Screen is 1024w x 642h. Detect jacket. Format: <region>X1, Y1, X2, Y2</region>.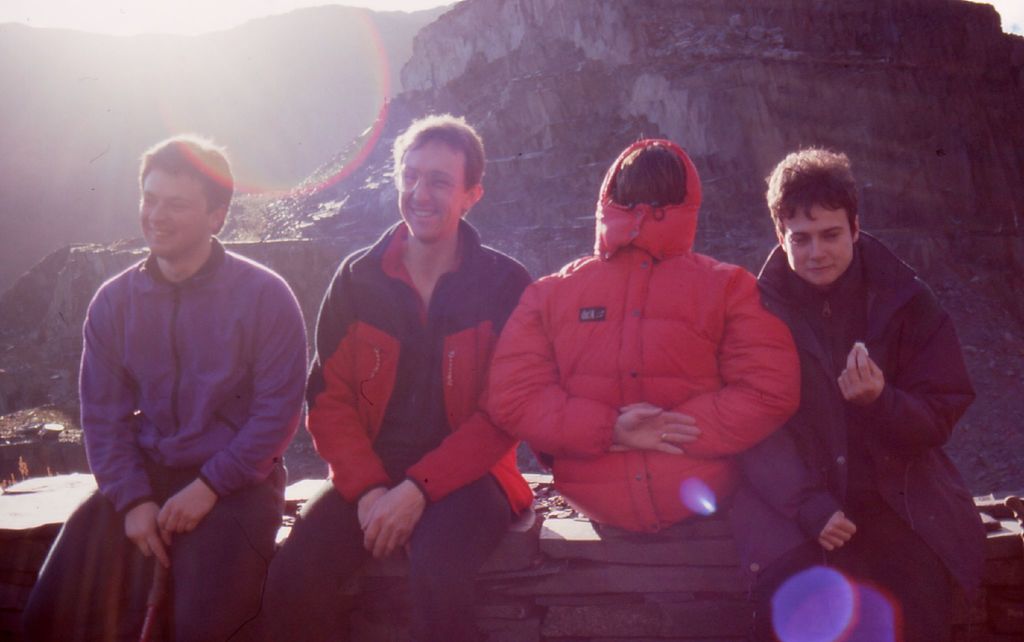
<region>488, 175, 794, 519</region>.
